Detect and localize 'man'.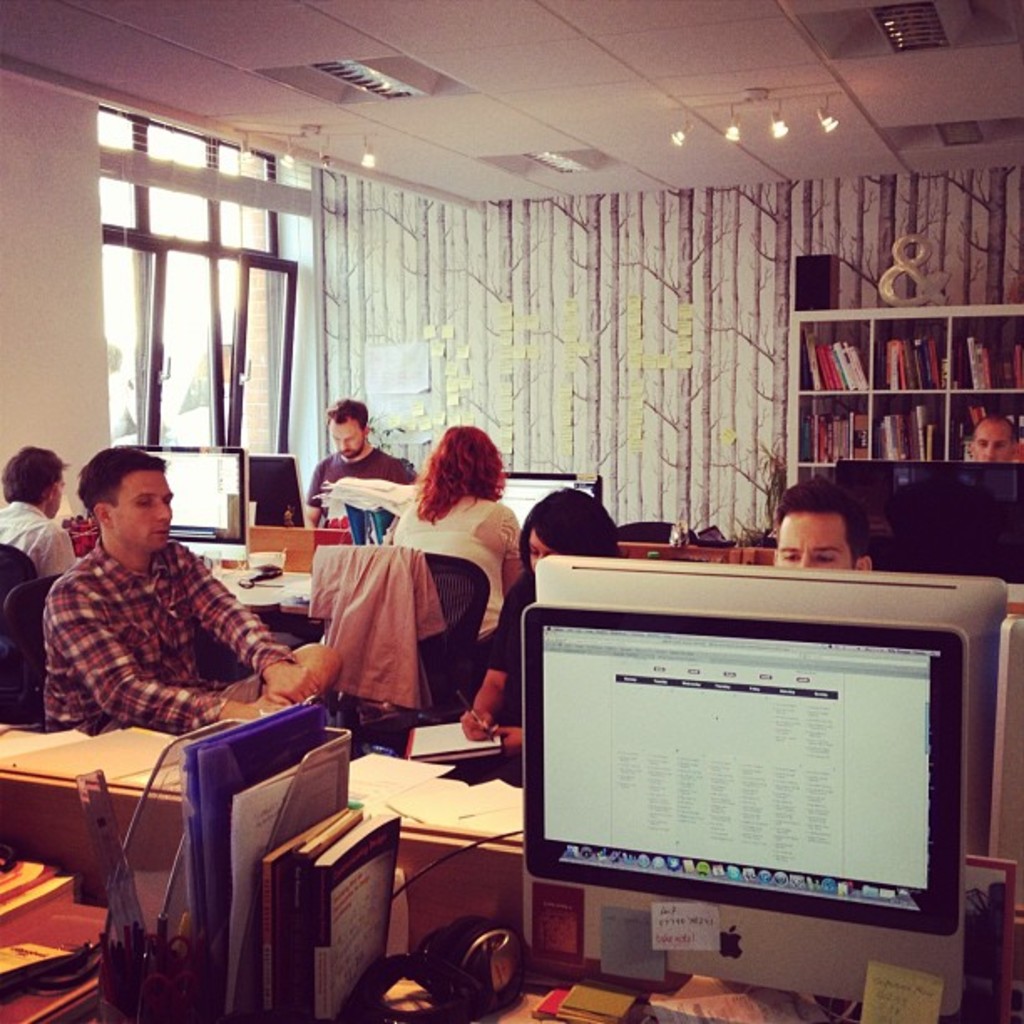
Localized at box(20, 447, 296, 758).
